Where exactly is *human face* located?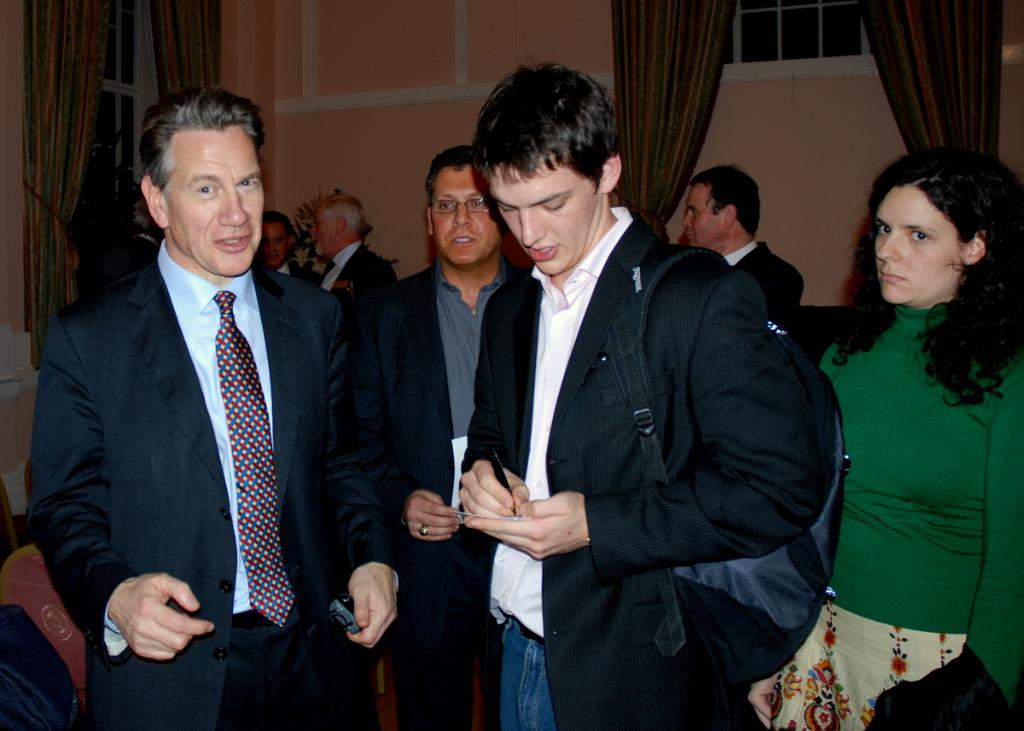
Its bounding box is <bbox>678, 190, 729, 245</bbox>.
